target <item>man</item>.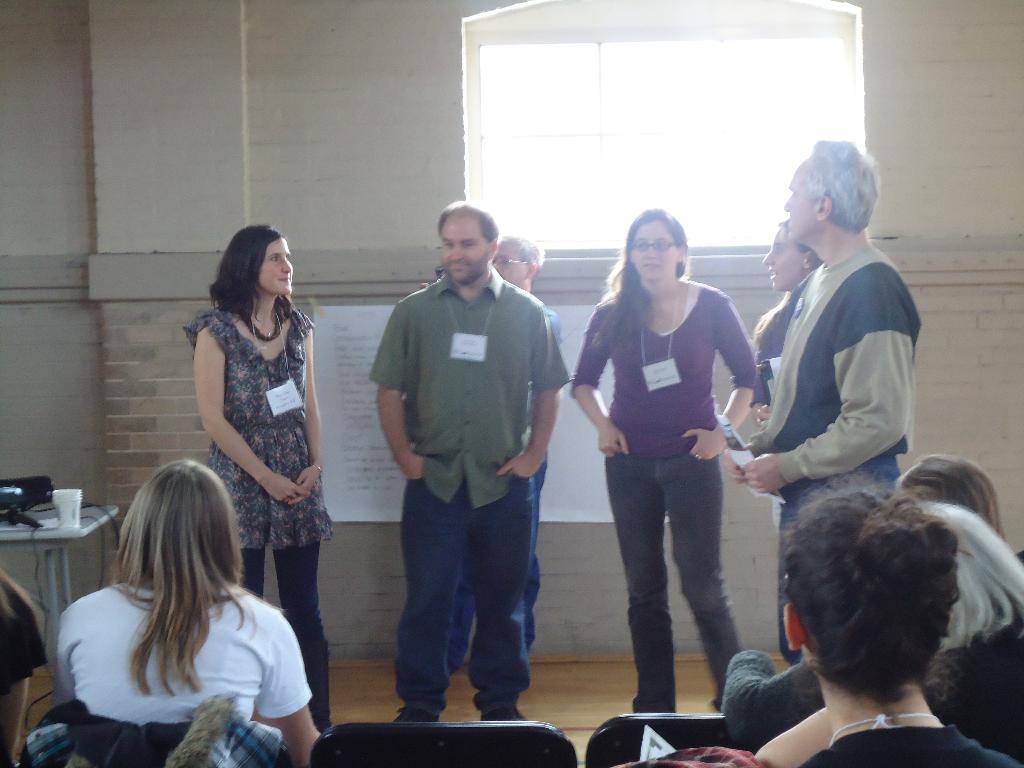
Target region: <bbox>727, 131, 916, 673</bbox>.
